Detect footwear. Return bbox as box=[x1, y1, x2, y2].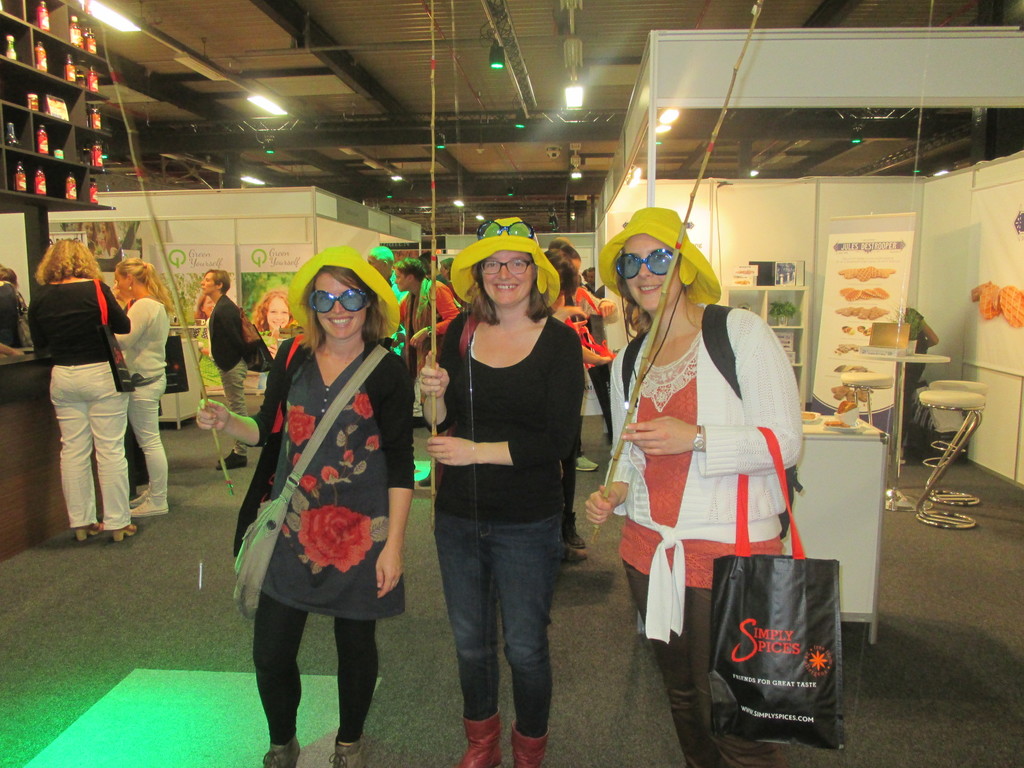
box=[261, 744, 303, 767].
